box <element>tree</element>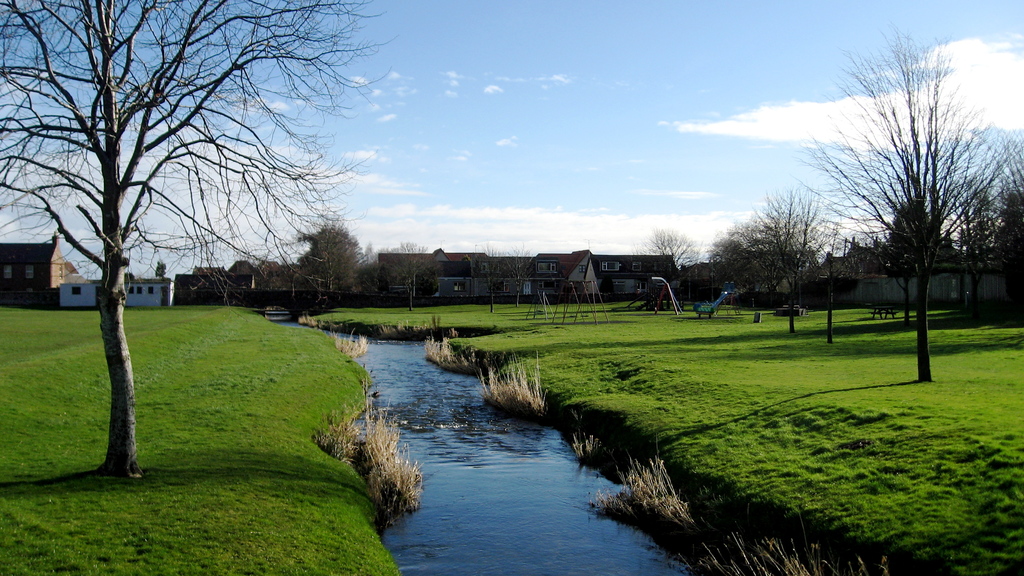
box=[630, 222, 698, 305]
